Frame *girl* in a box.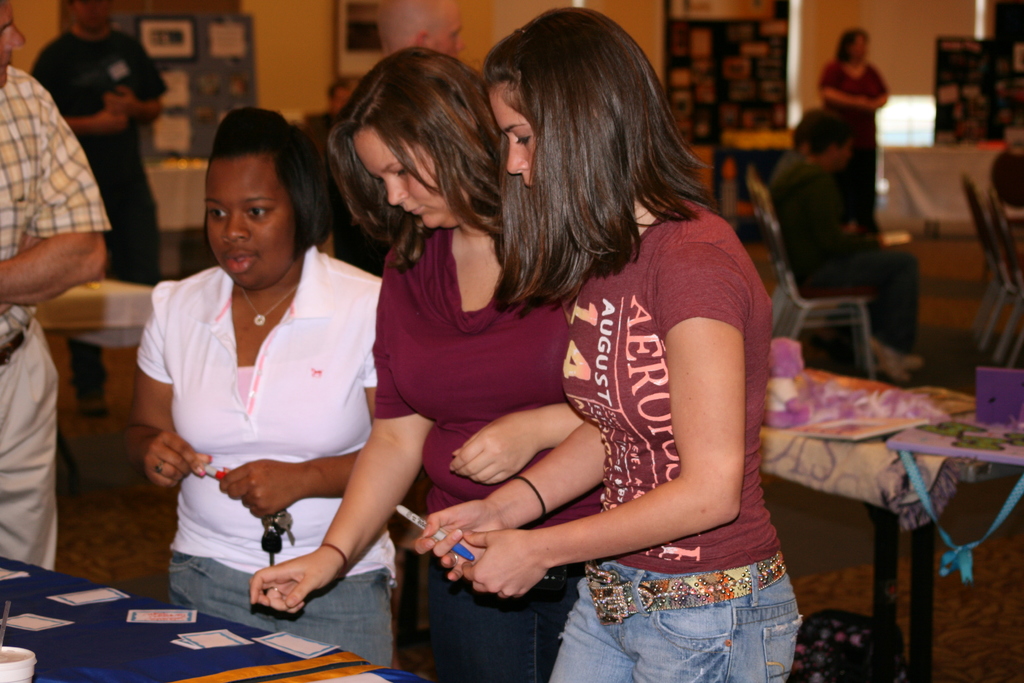
Rect(127, 105, 392, 670).
